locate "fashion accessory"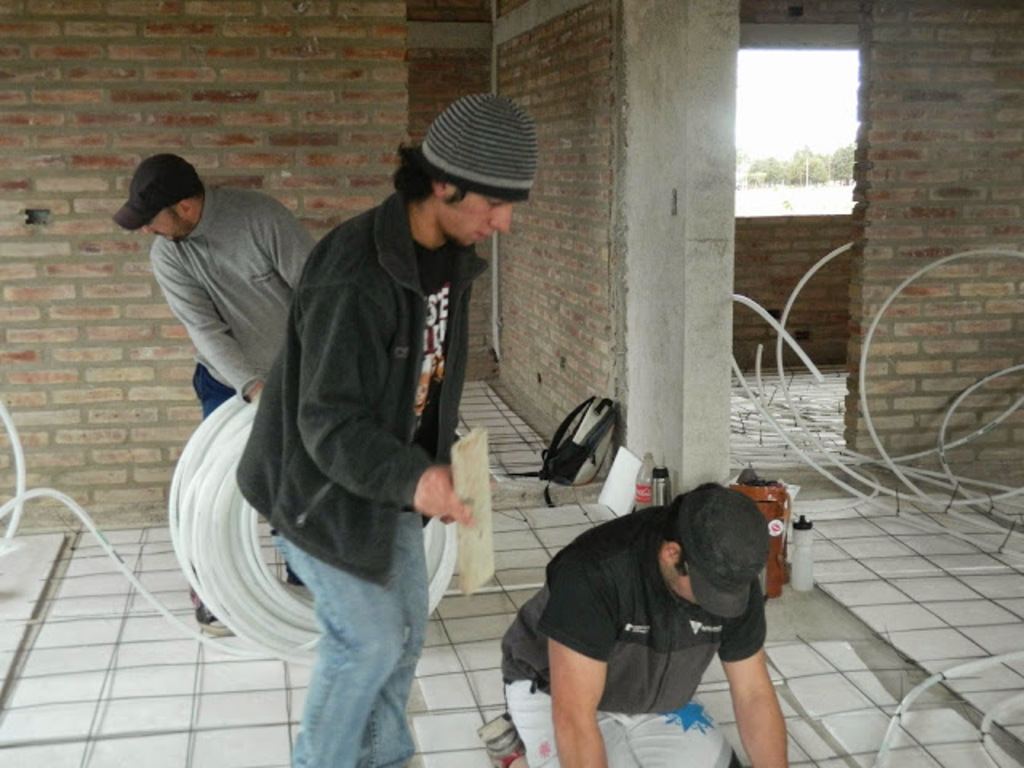
crop(475, 710, 528, 765)
